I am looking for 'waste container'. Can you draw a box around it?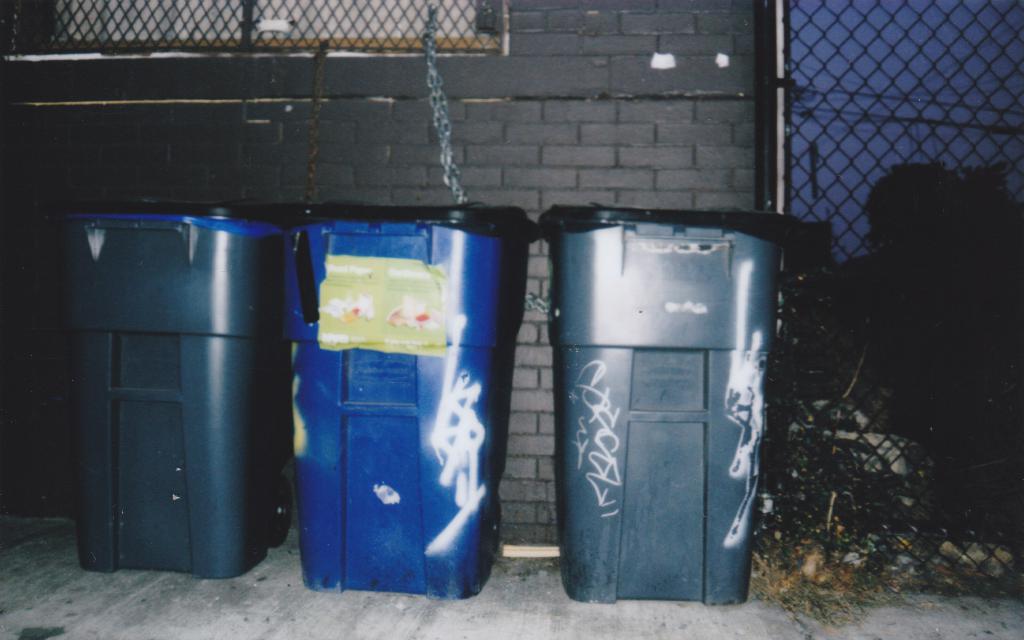
Sure, the bounding box is 540 201 831 607.
